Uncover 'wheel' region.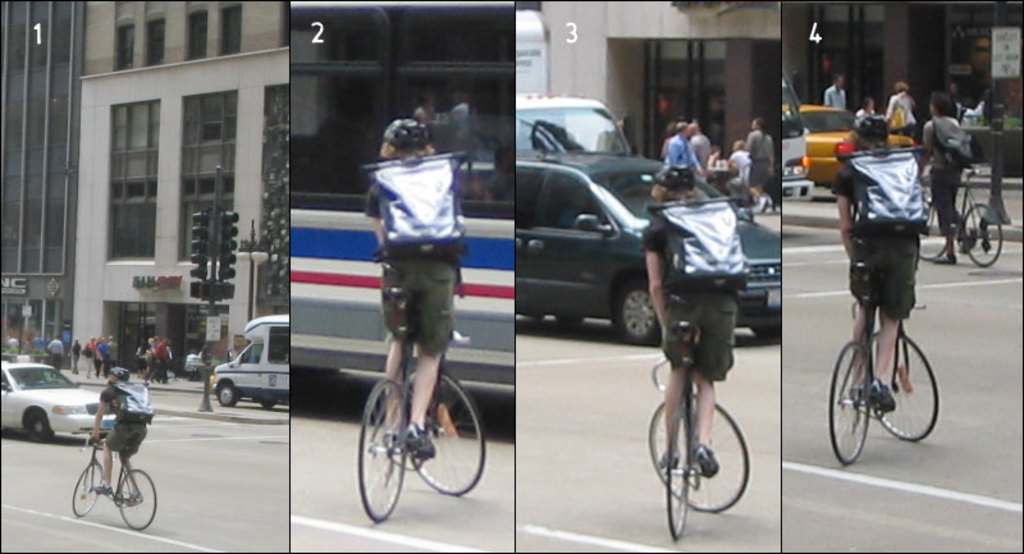
Uncovered: x1=118 y1=471 x2=156 y2=530.
